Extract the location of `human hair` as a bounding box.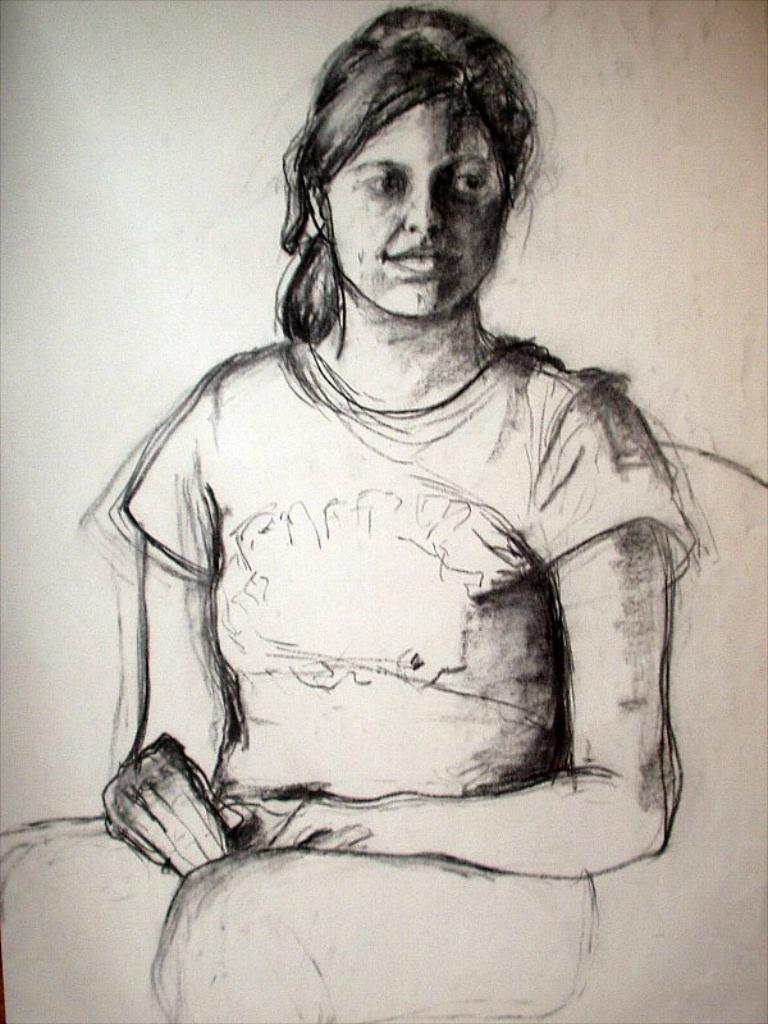
(x1=283, y1=0, x2=538, y2=319).
